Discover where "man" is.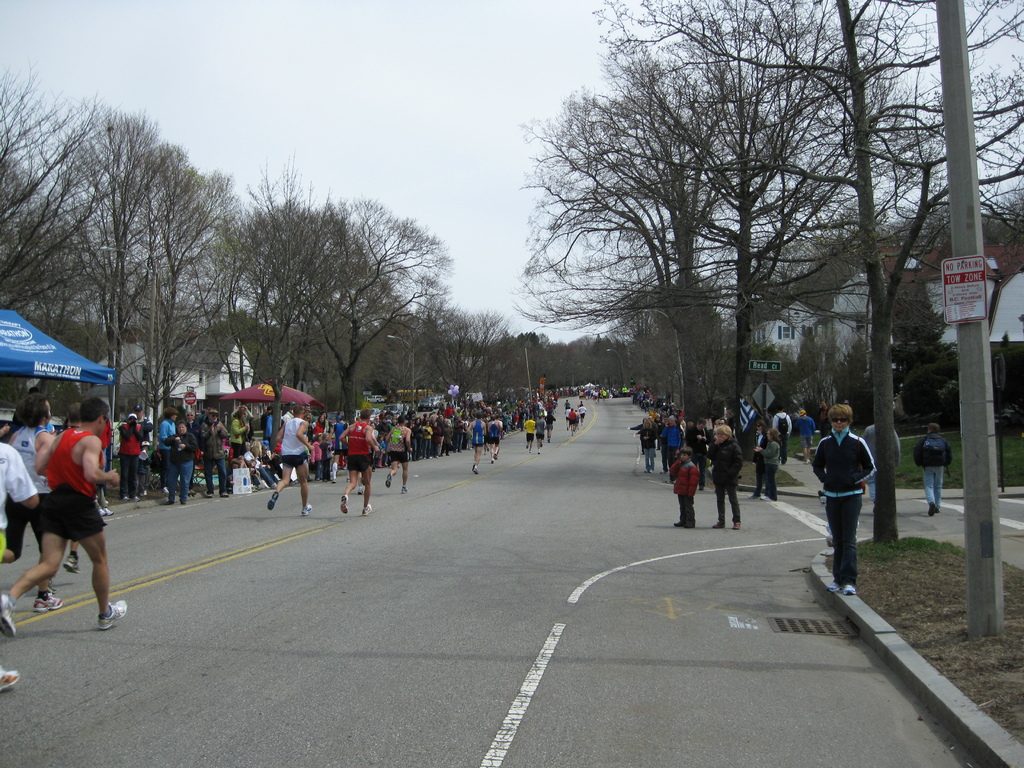
Discovered at {"x1": 385, "y1": 413, "x2": 412, "y2": 495}.
